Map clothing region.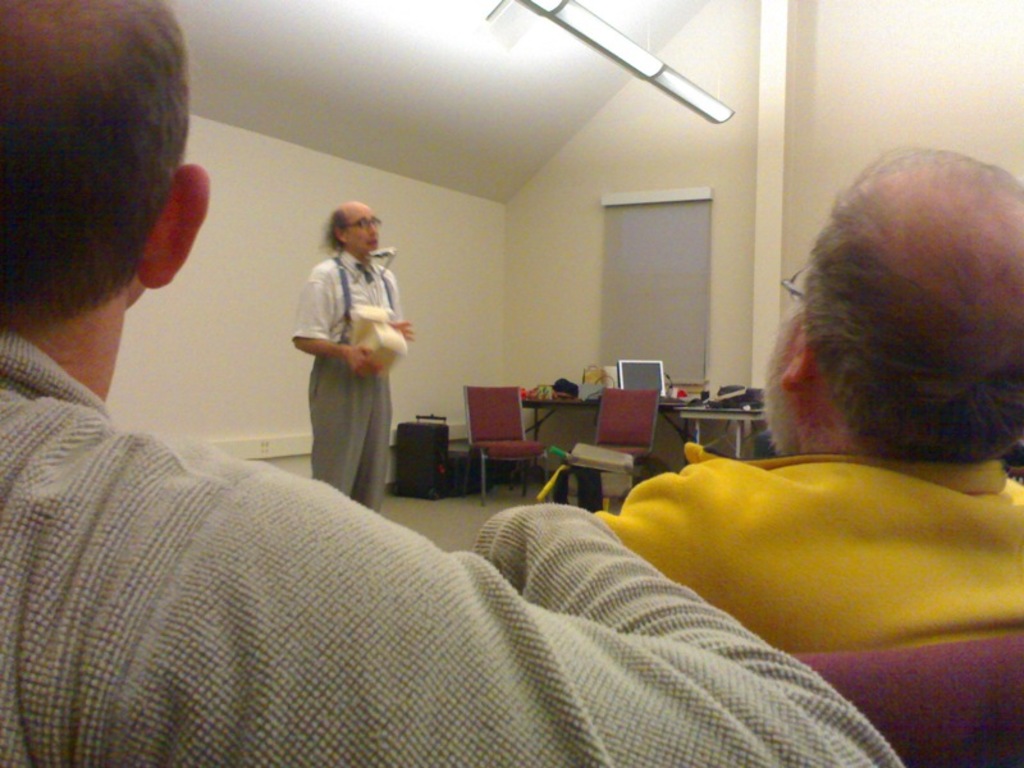
Mapped to 278,220,399,497.
